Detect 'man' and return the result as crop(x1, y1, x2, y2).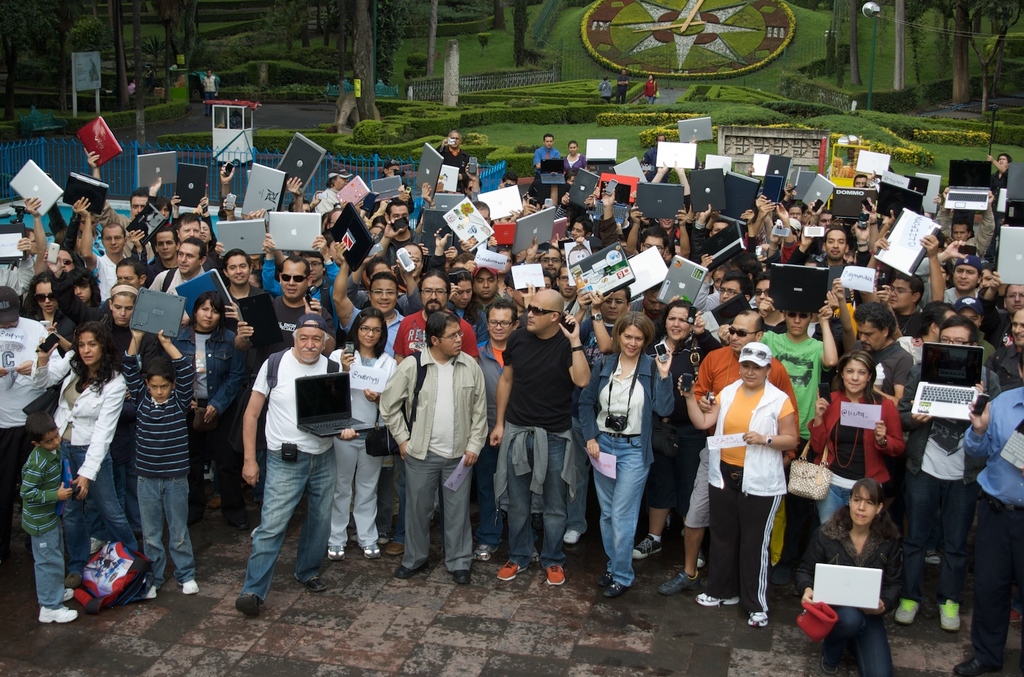
crop(387, 268, 476, 562).
